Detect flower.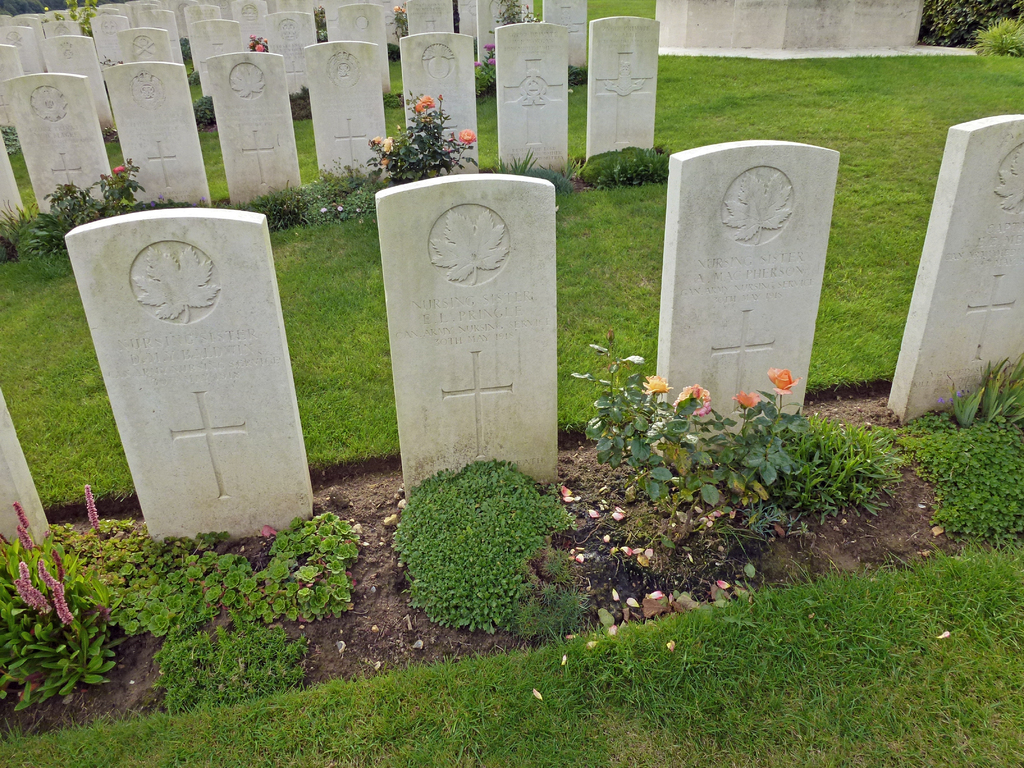
Detected at (left=381, top=157, right=390, bottom=166).
